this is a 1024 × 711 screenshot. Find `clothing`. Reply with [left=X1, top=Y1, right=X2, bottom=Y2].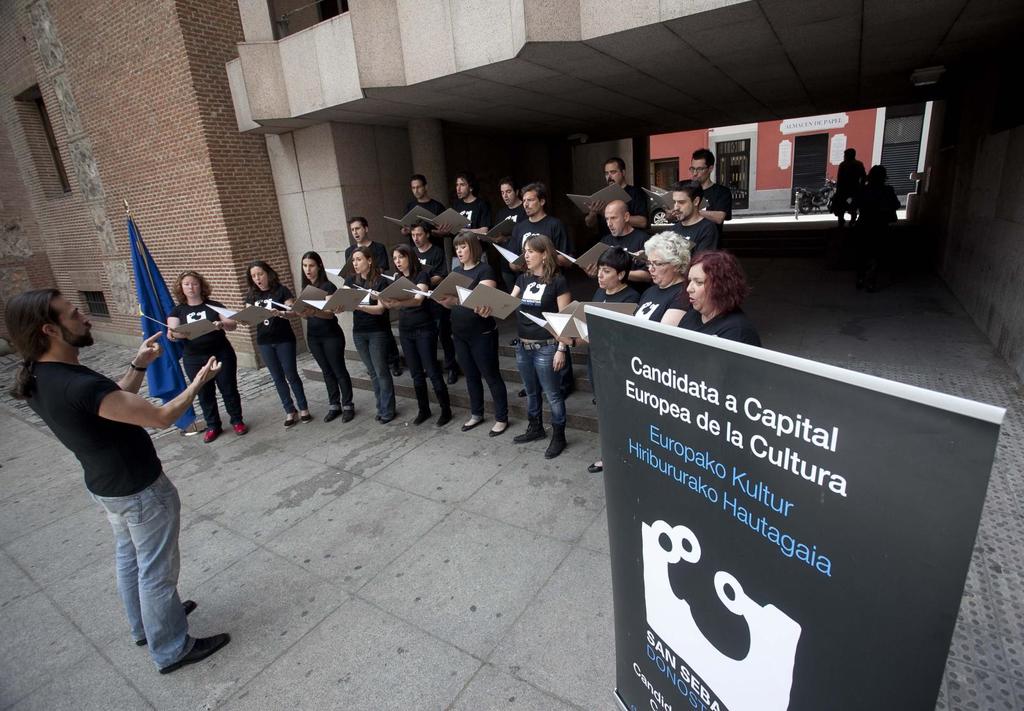
[left=676, top=302, right=756, bottom=352].
